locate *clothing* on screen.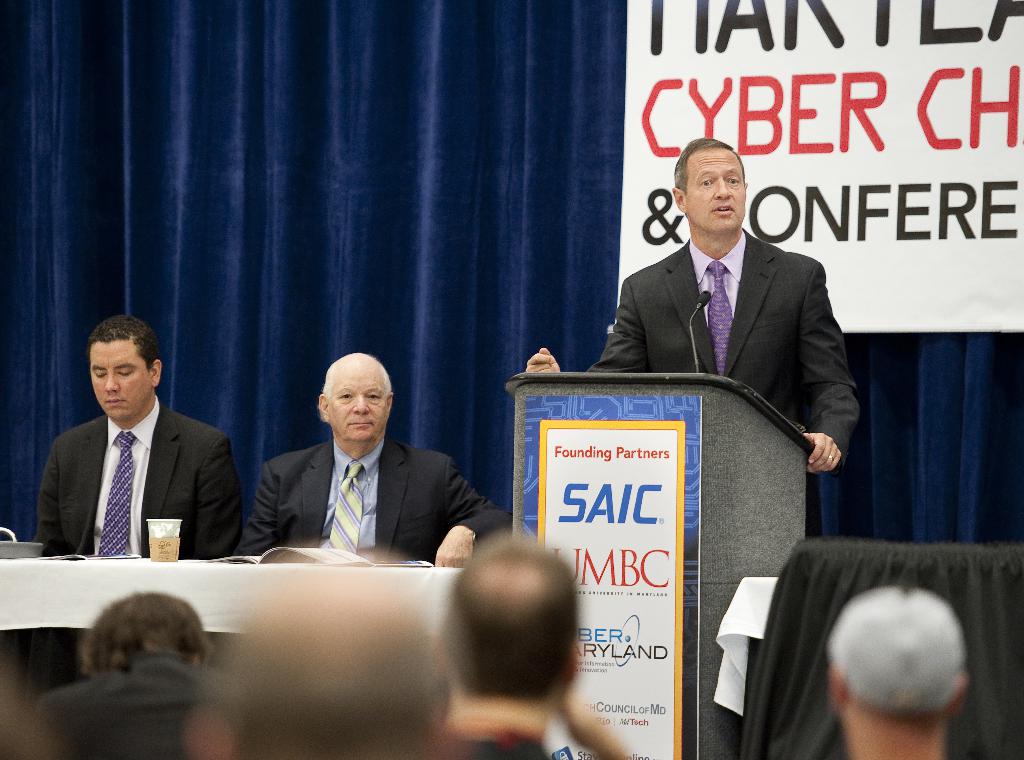
On screen at box=[584, 225, 860, 475].
